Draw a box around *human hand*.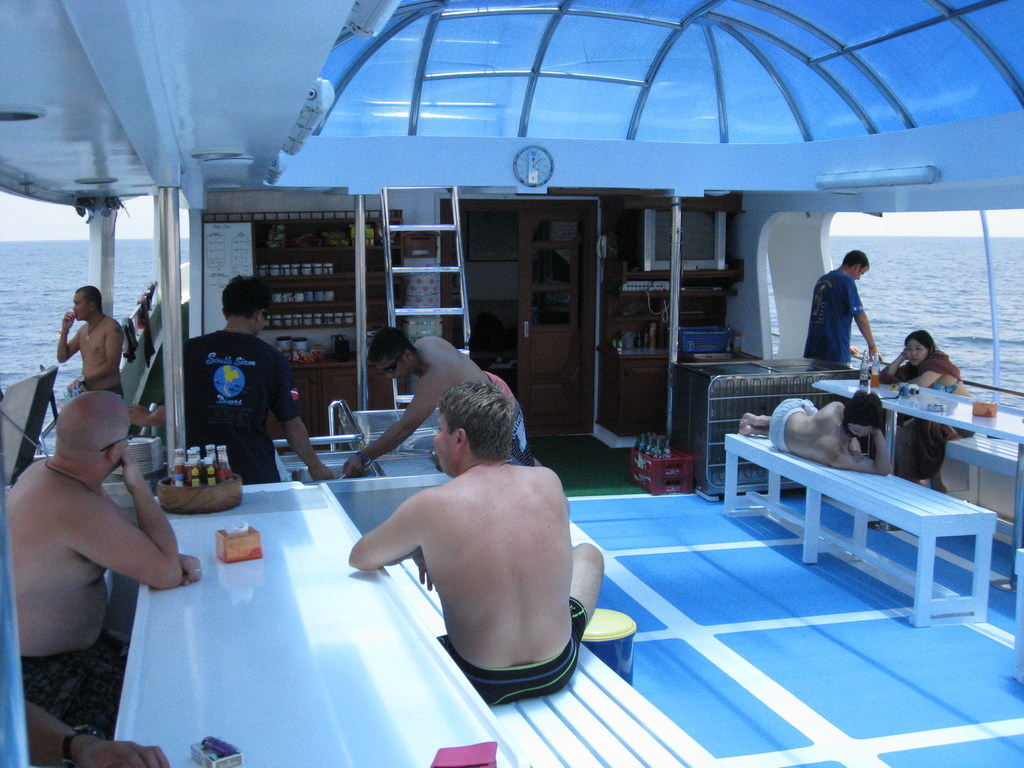
bbox=[123, 445, 145, 483].
